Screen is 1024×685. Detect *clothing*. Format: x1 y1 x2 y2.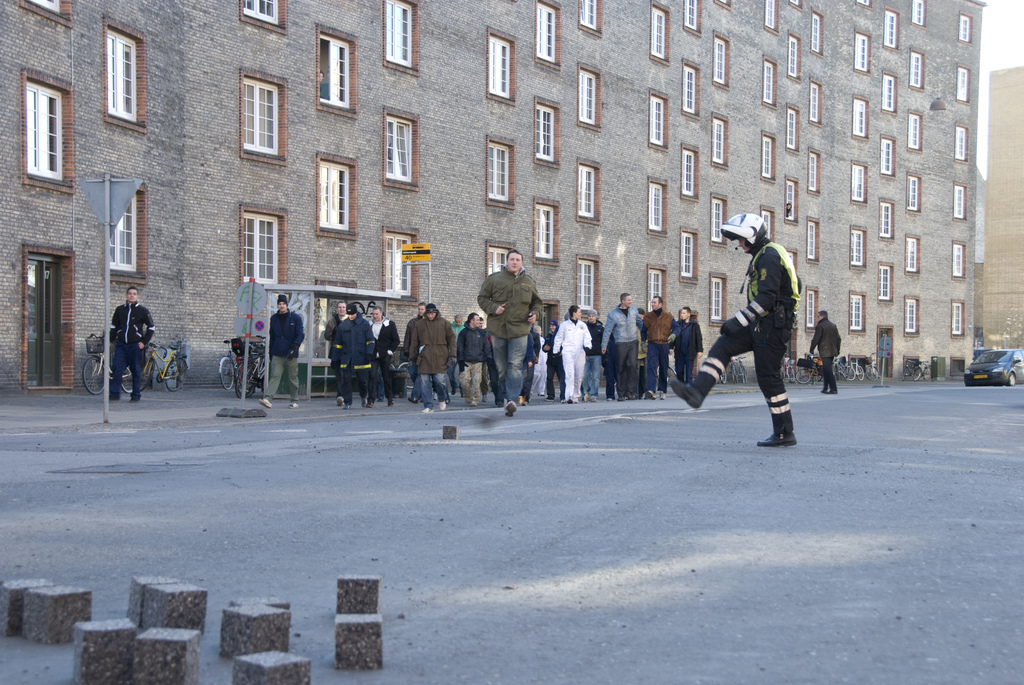
340 307 387 408.
